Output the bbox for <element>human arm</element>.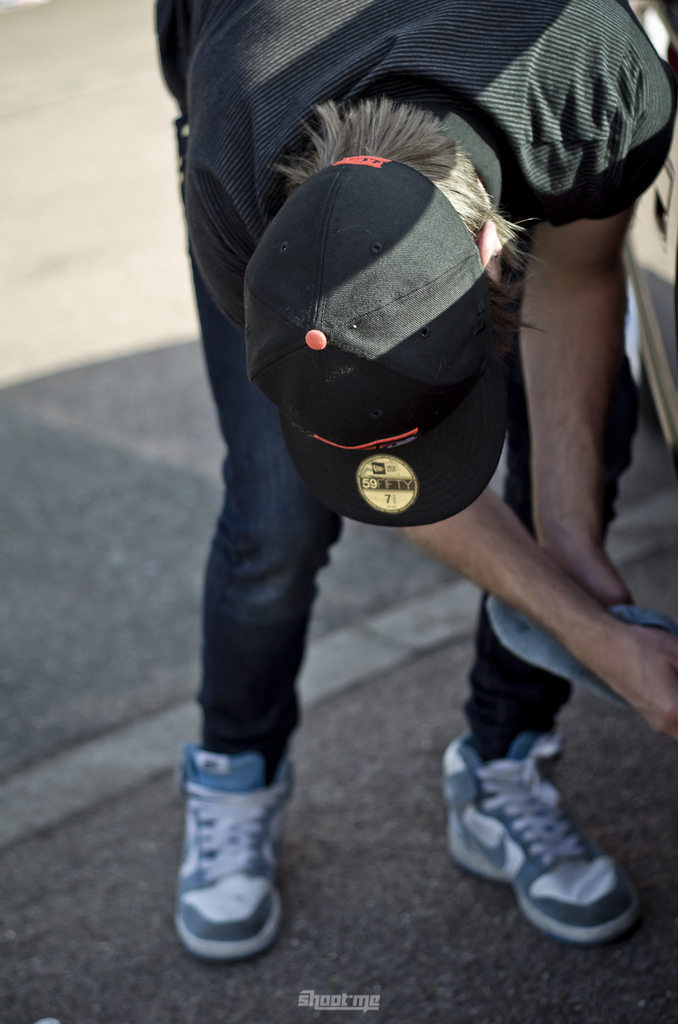
left=524, top=209, right=636, bottom=603.
